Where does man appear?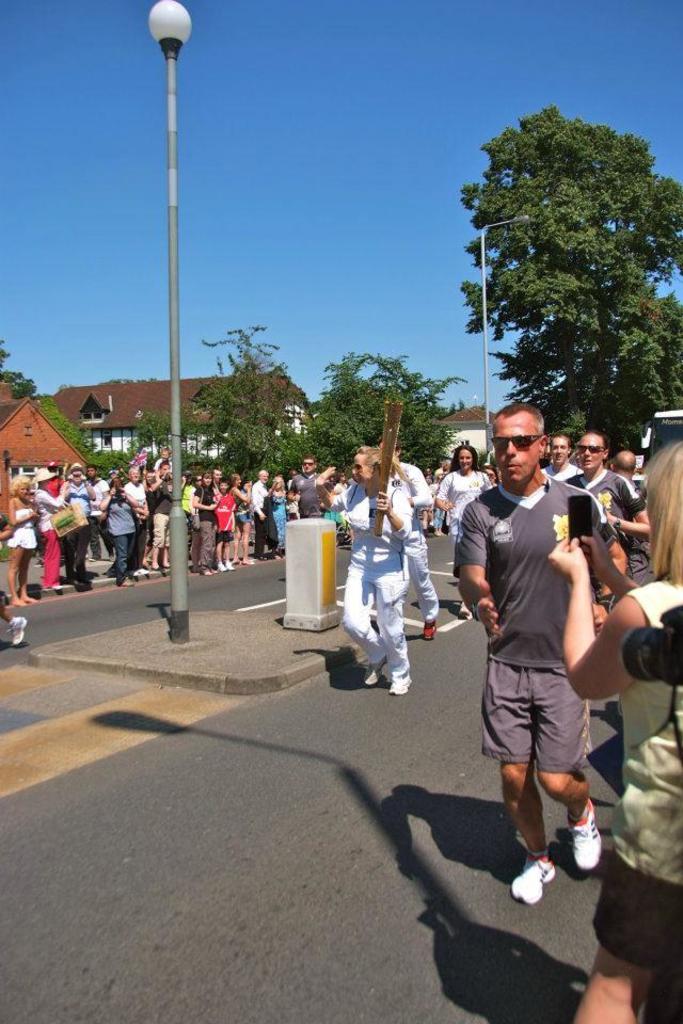
Appears at x1=375, y1=433, x2=444, y2=641.
